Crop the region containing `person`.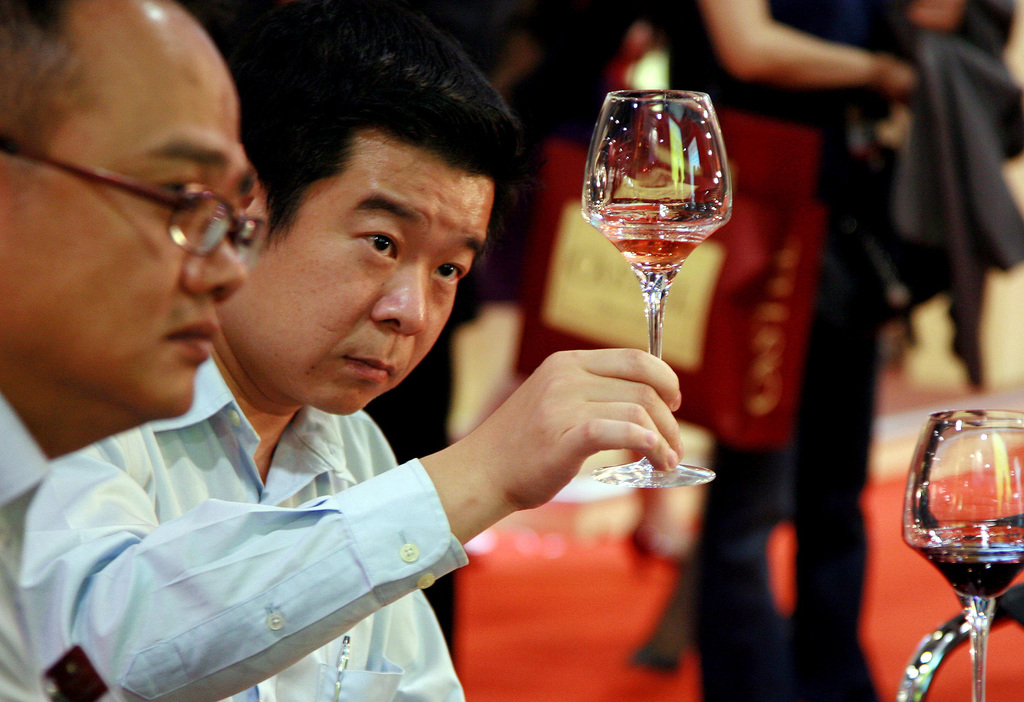
Crop region: box=[650, 0, 968, 701].
